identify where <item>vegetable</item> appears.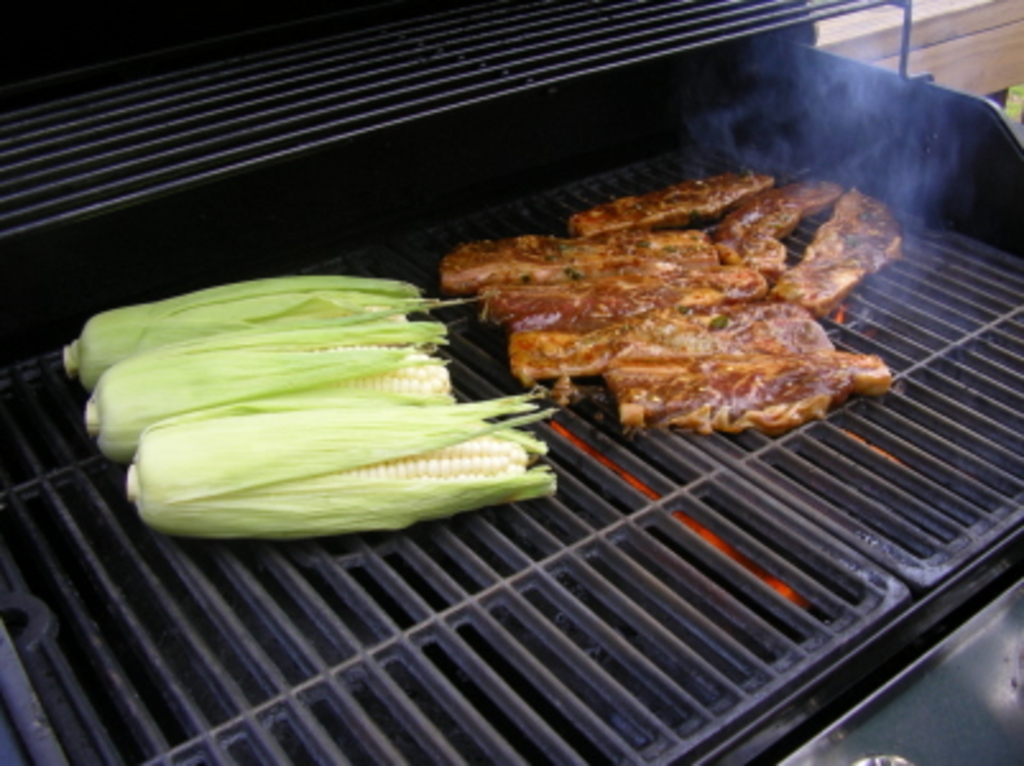
Appears at (left=125, top=391, right=559, bottom=541).
